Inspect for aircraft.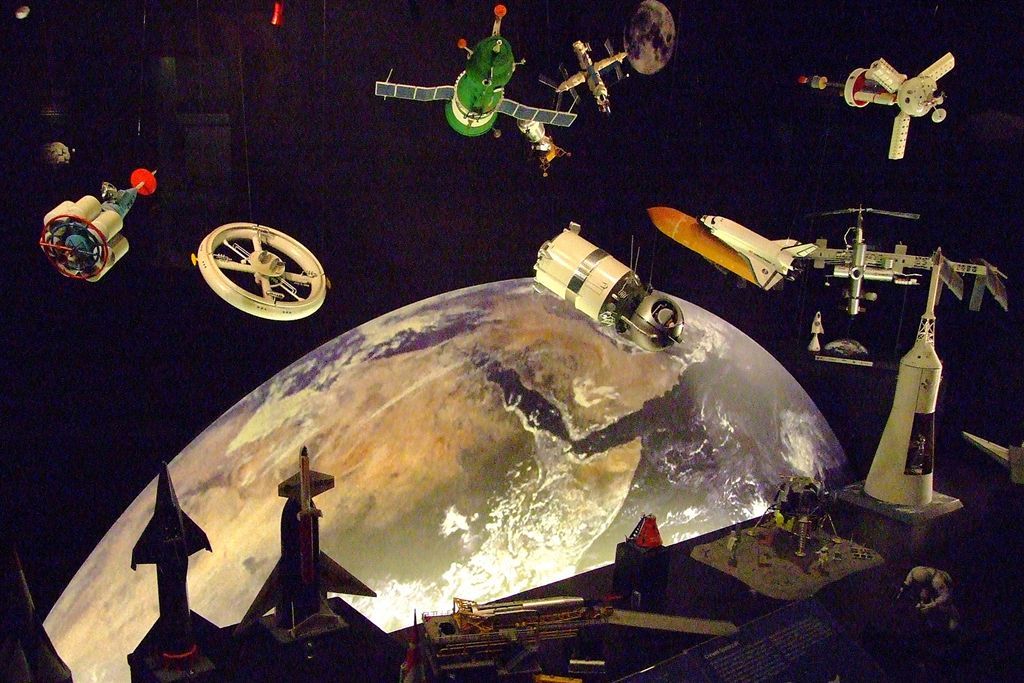
Inspection: {"x1": 240, "y1": 445, "x2": 376, "y2": 655}.
